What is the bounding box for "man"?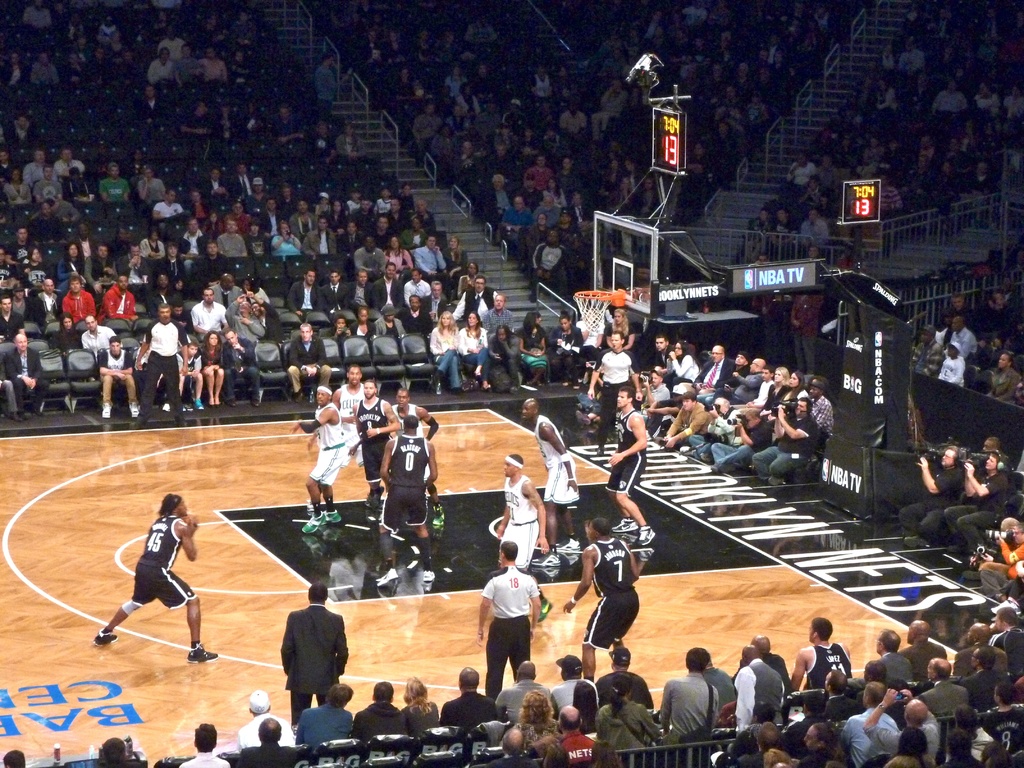
920,655,964,725.
